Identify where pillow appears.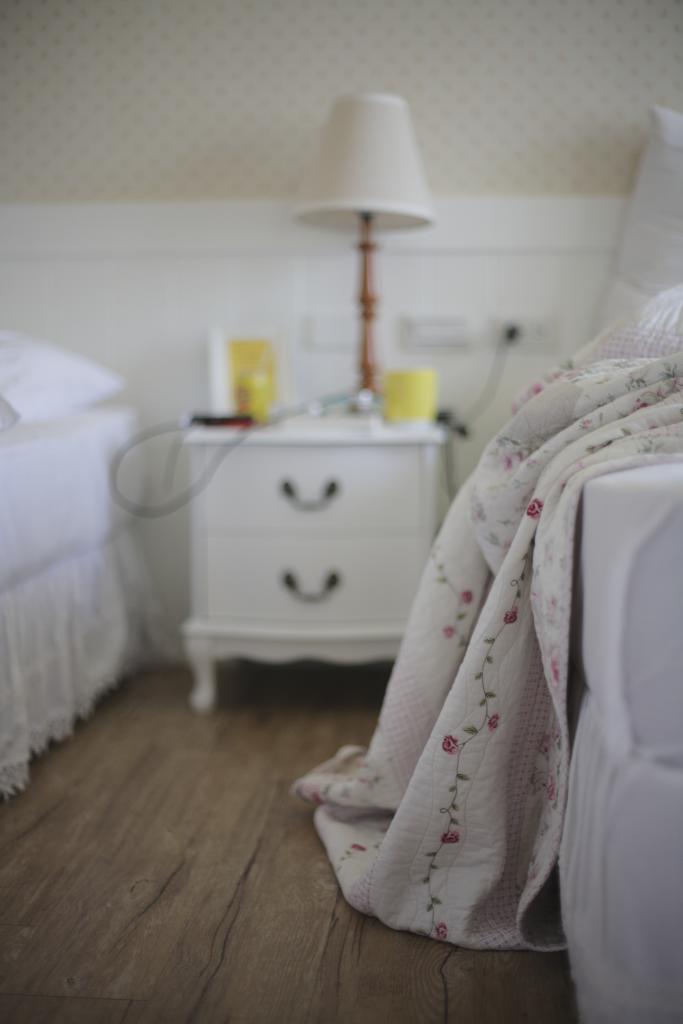
Appears at detection(576, 99, 682, 360).
